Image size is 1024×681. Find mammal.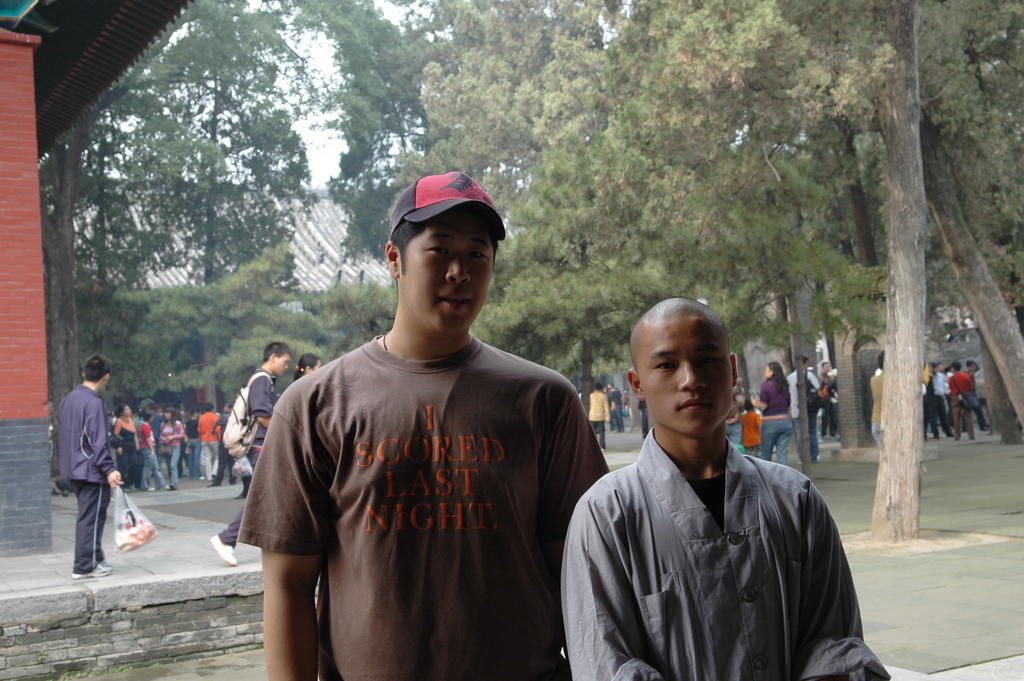
588:385:602:447.
